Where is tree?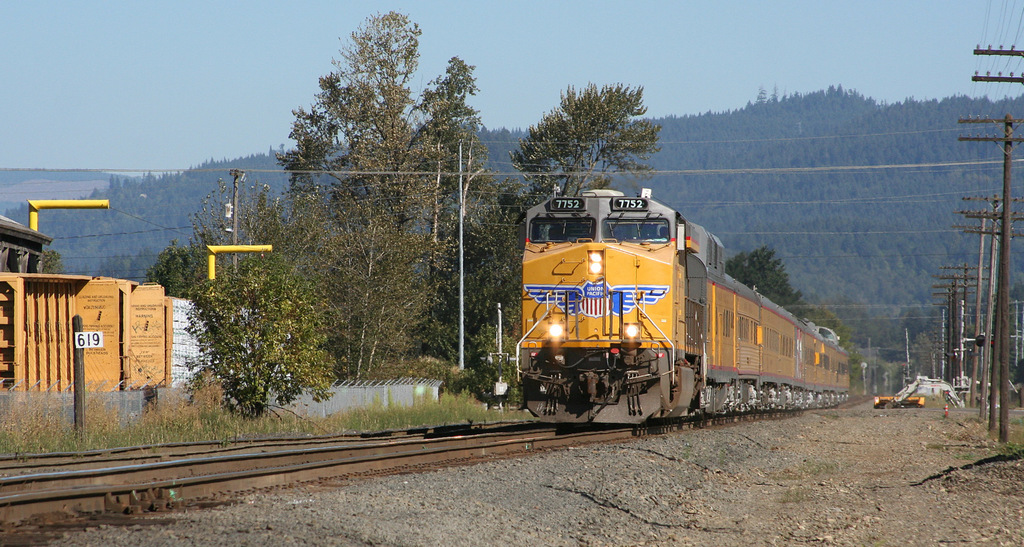
[x1=144, y1=146, x2=344, y2=447].
